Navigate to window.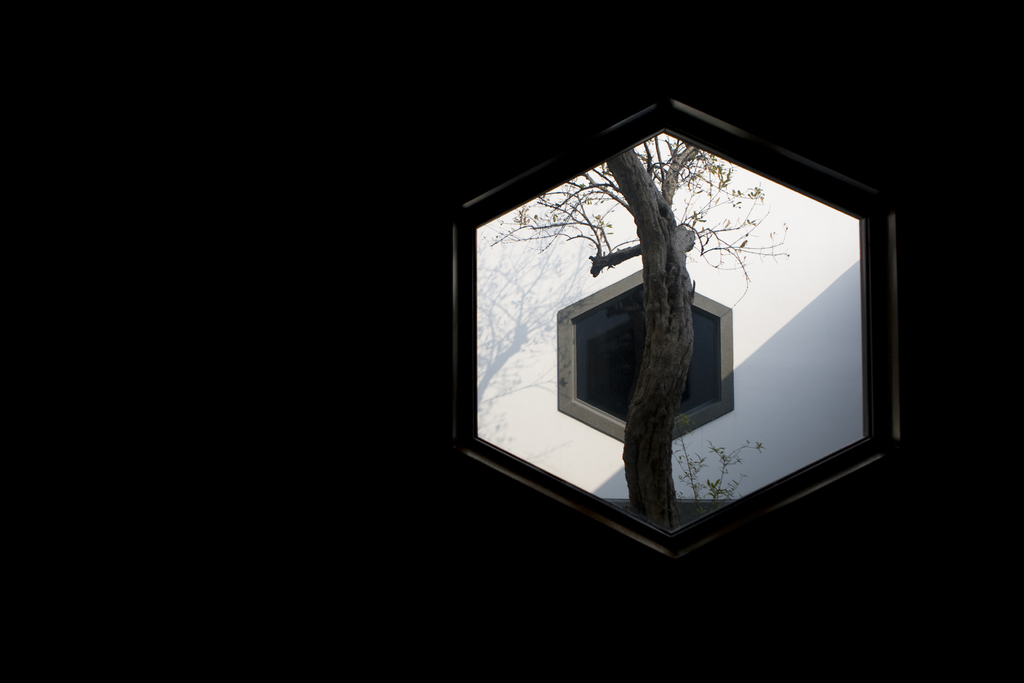
Navigation target: (left=573, top=279, right=731, bottom=425).
